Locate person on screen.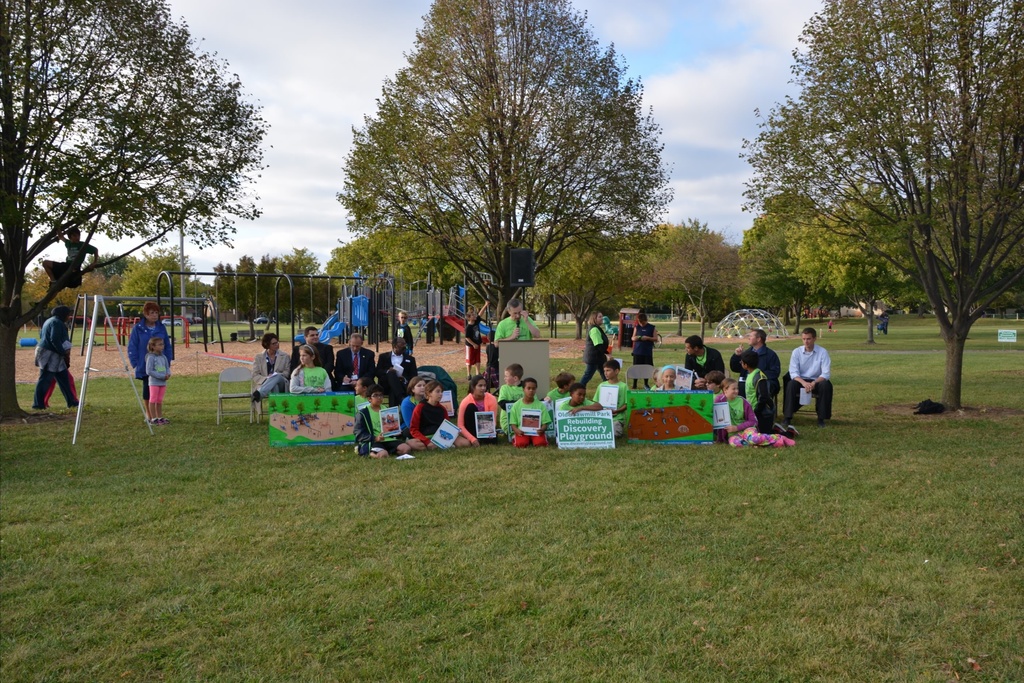
On screen at {"left": 390, "top": 310, "right": 414, "bottom": 359}.
